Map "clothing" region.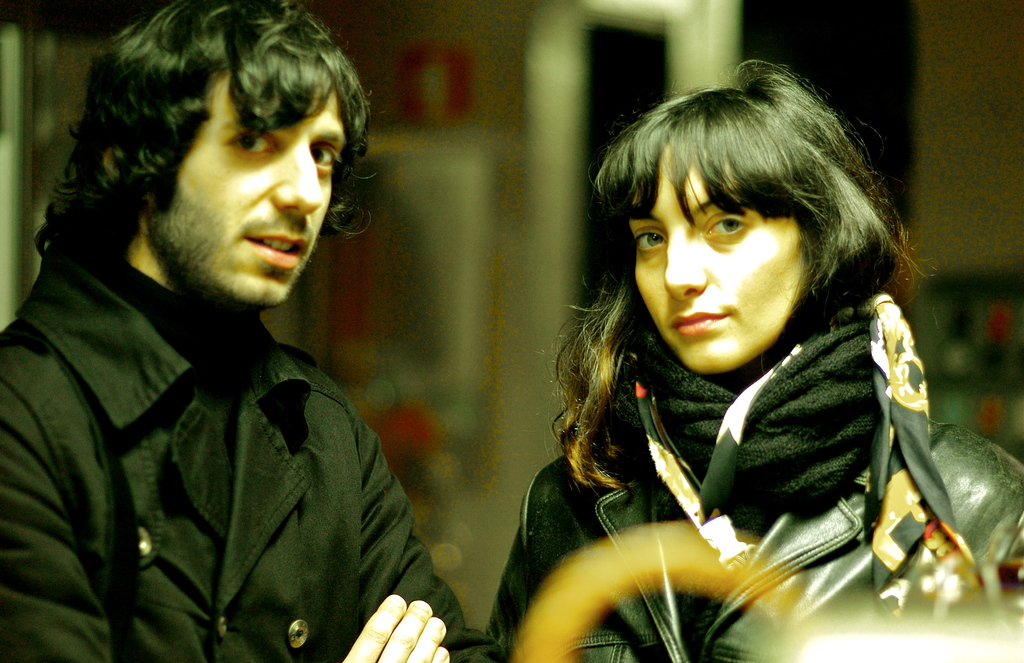
Mapped to rect(6, 163, 436, 662).
